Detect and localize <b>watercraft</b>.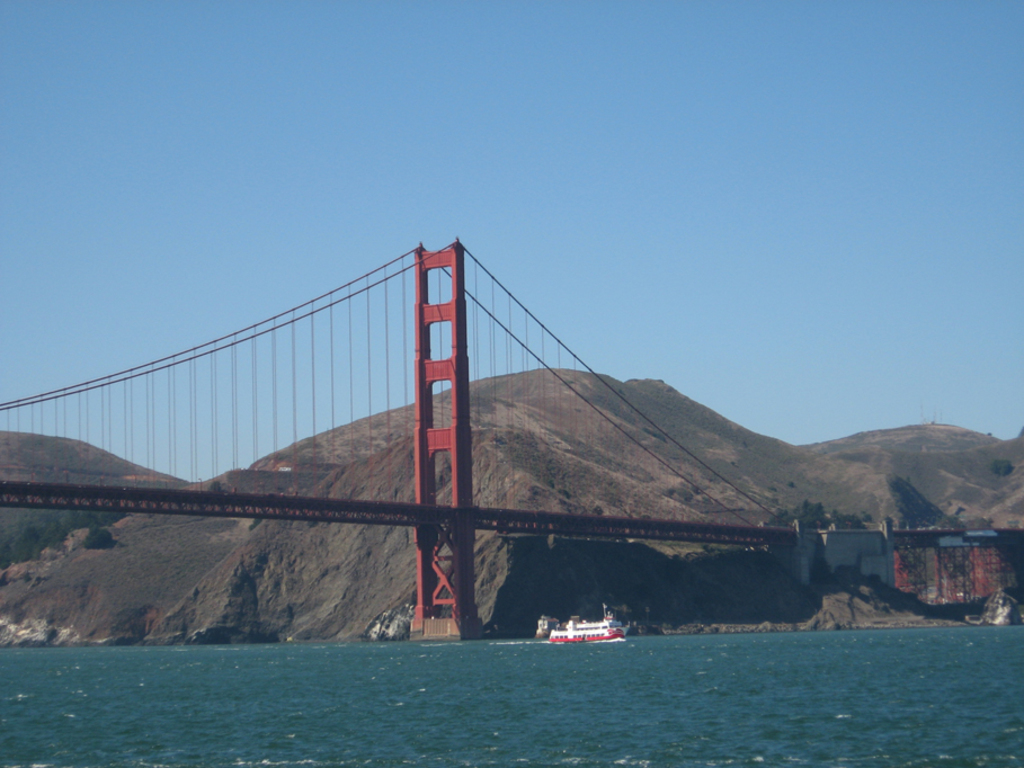
Localized at crop(549, 600, 627, 641).
